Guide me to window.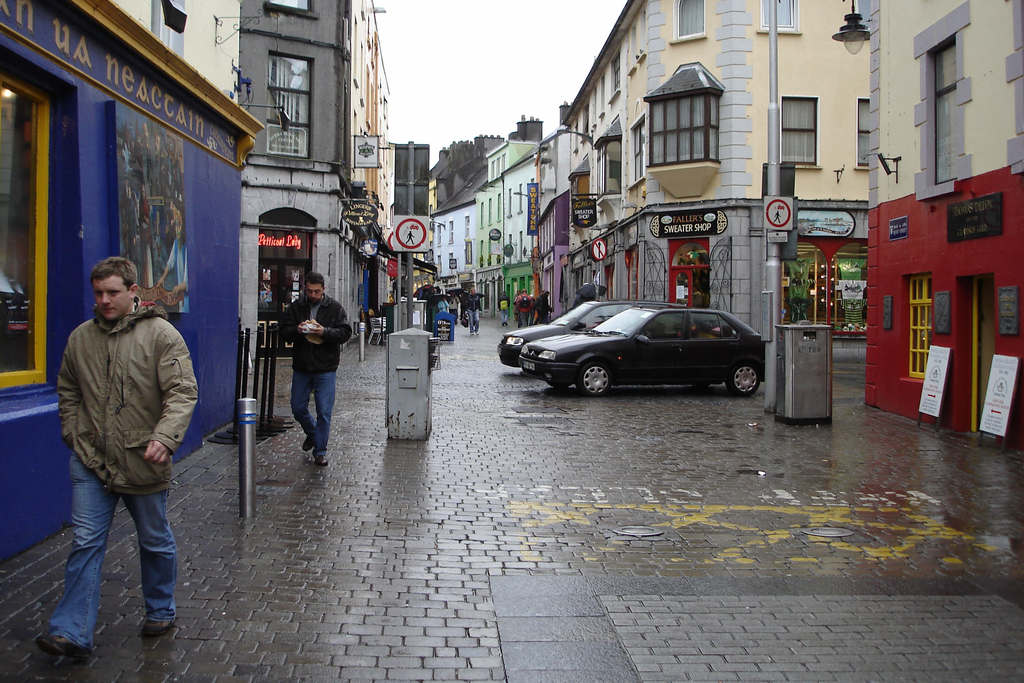
Guidance: pyautogui.locateOnScreen(780, 240, 828, 328).
